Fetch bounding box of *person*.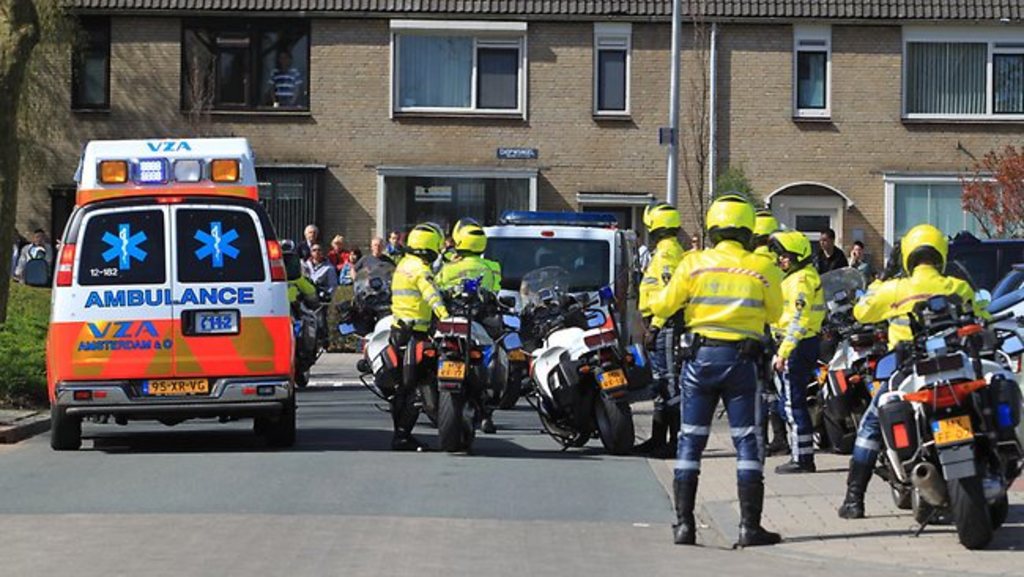
Bbox: box(838, 240, 871, 284).
